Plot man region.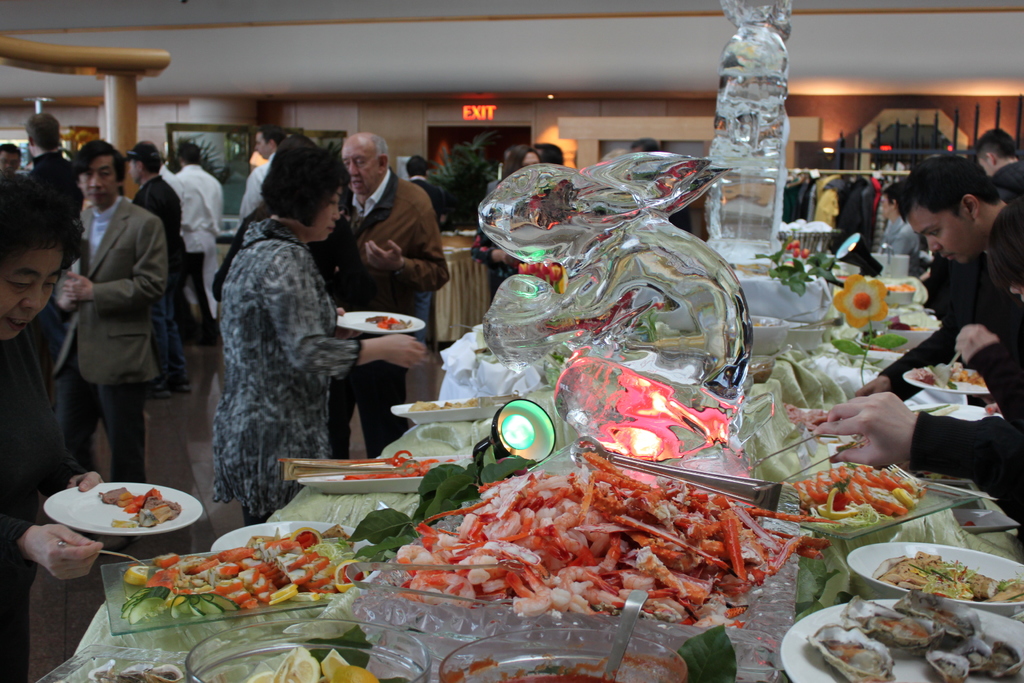
Plotted at Rect(406, 154, 446, 227).
